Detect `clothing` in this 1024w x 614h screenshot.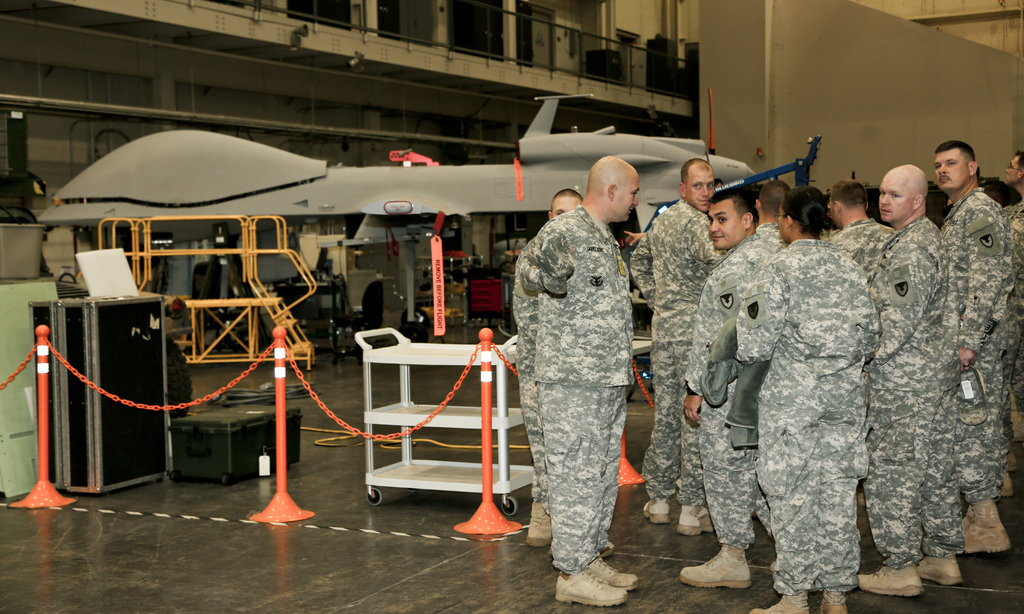
Detection: (683,239,771,524).
